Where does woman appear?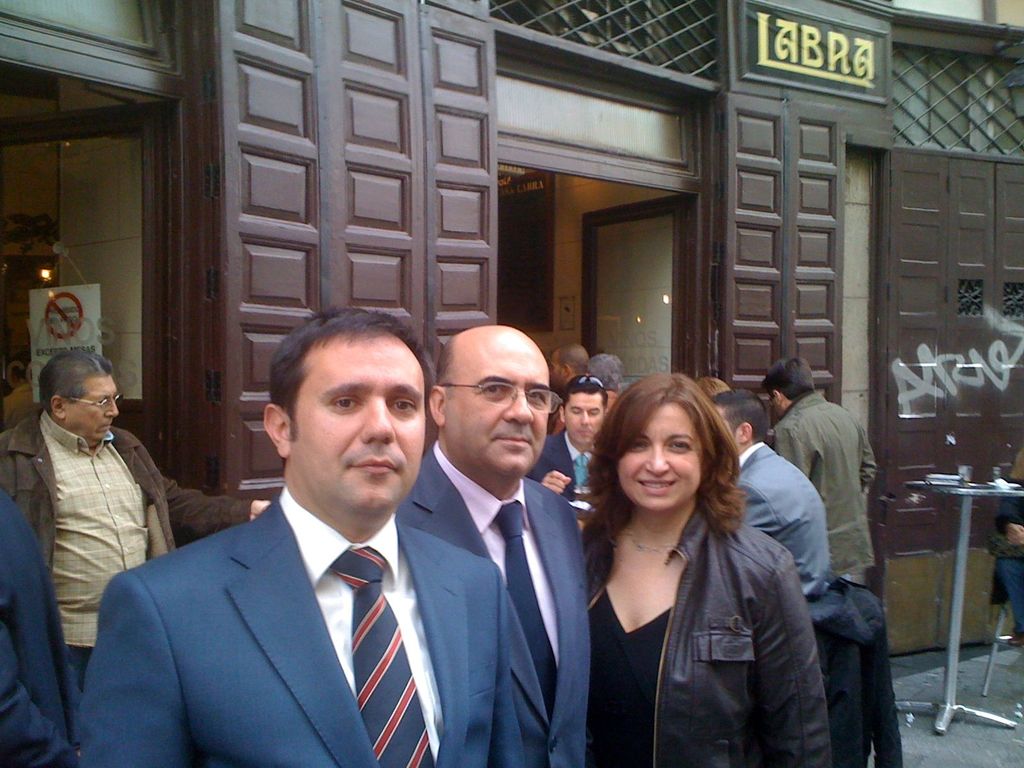
Appears at box(579, 372, 831, 764).
